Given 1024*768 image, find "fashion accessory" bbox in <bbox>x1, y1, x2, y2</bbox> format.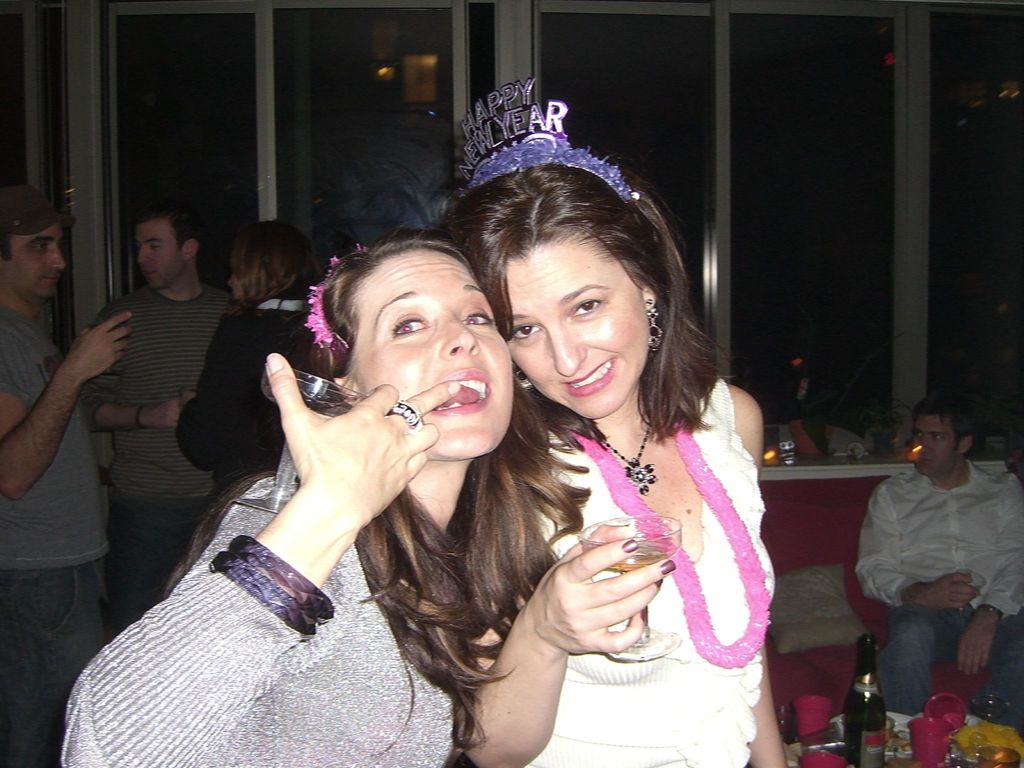
<bbox>304, 243, 372, 359</bbox>.
